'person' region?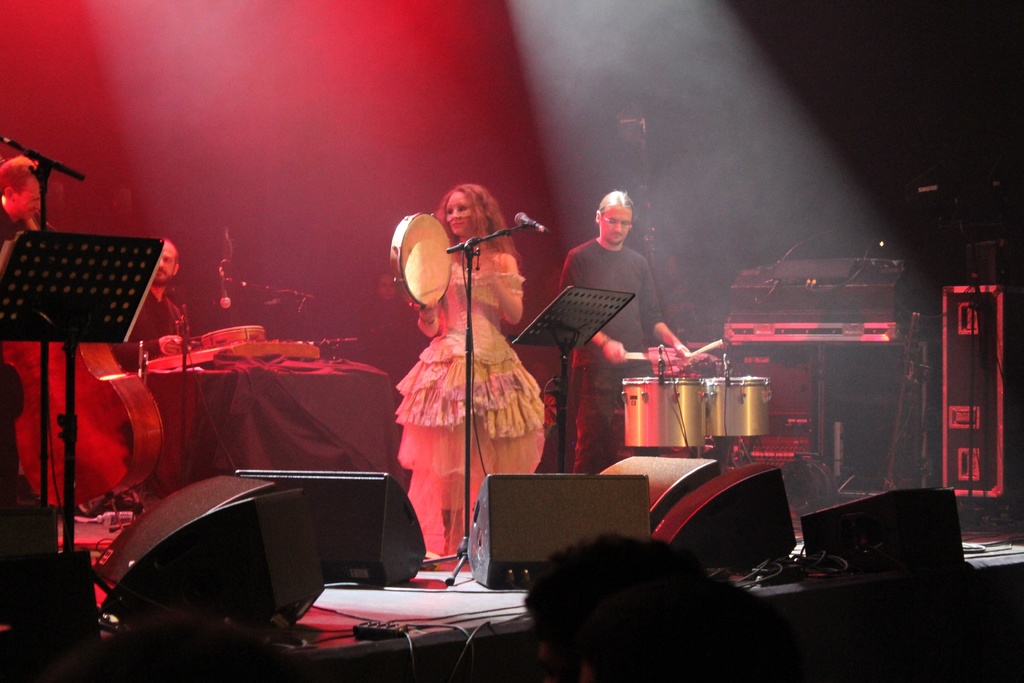
(381,163,543,604)
